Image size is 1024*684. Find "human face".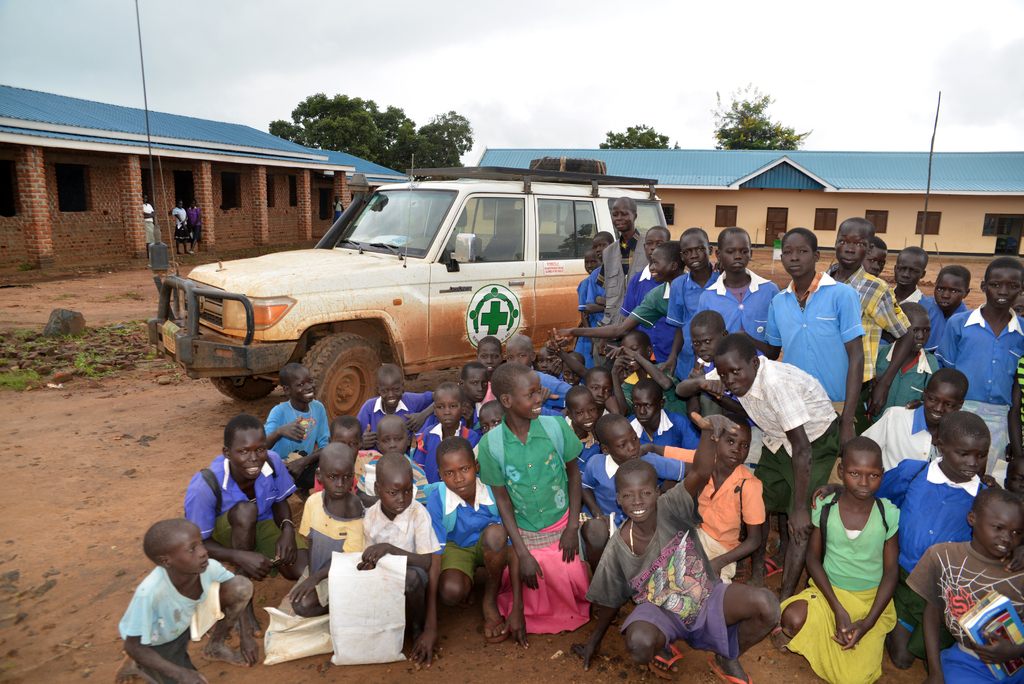
{"left": 461, "top": 364, "right": 492, "bottom": 400}.
